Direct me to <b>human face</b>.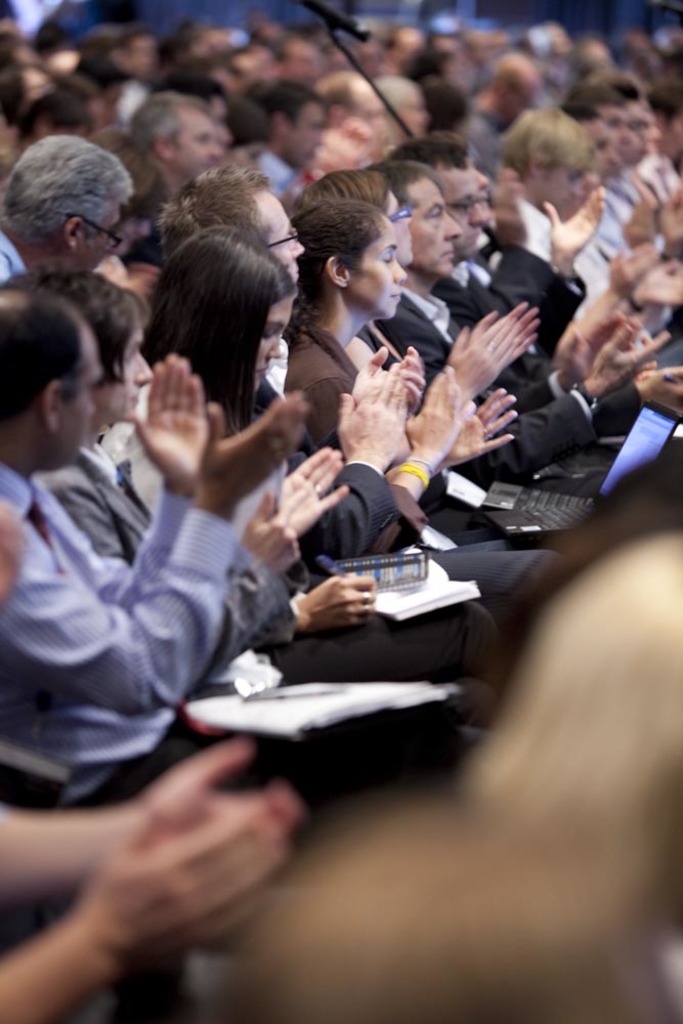
Direction: [x1=295, y1=101, x2=325, y2=165].
